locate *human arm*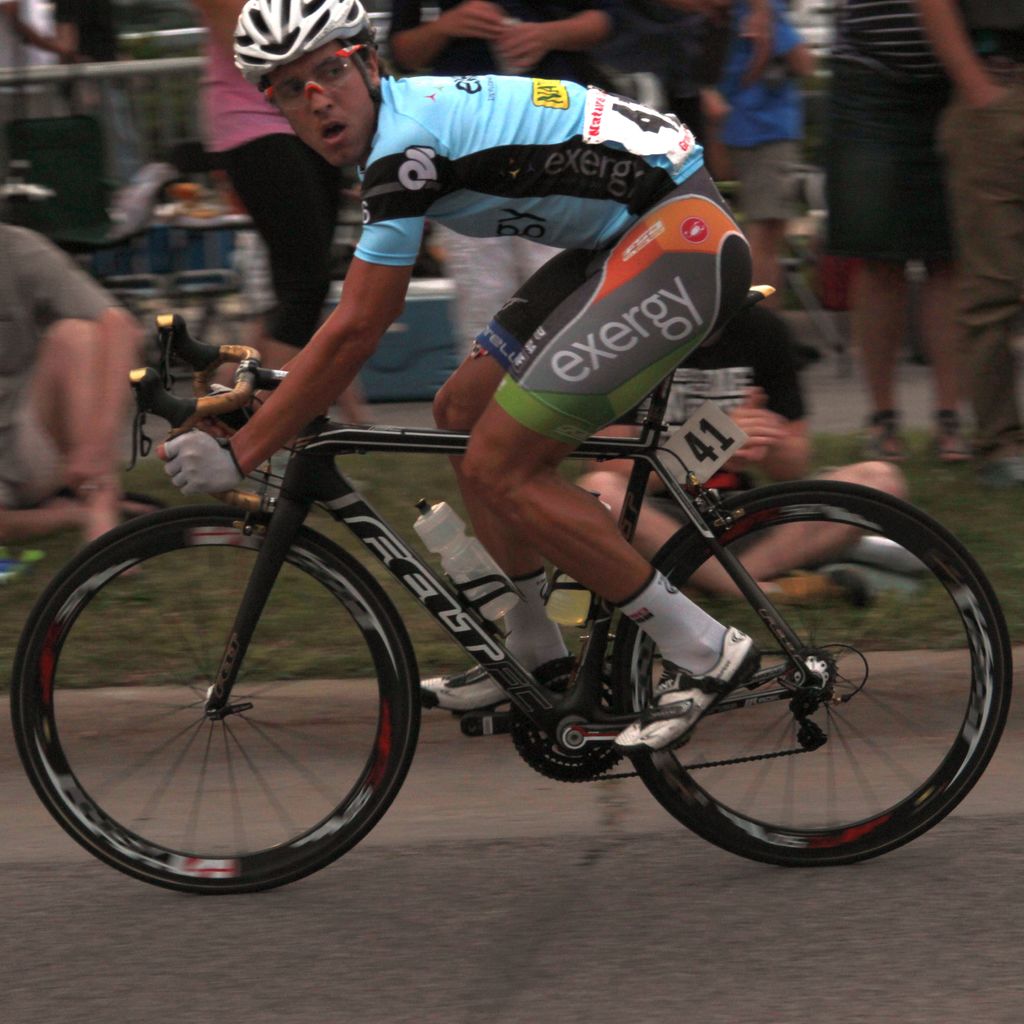
490 0 623 68
